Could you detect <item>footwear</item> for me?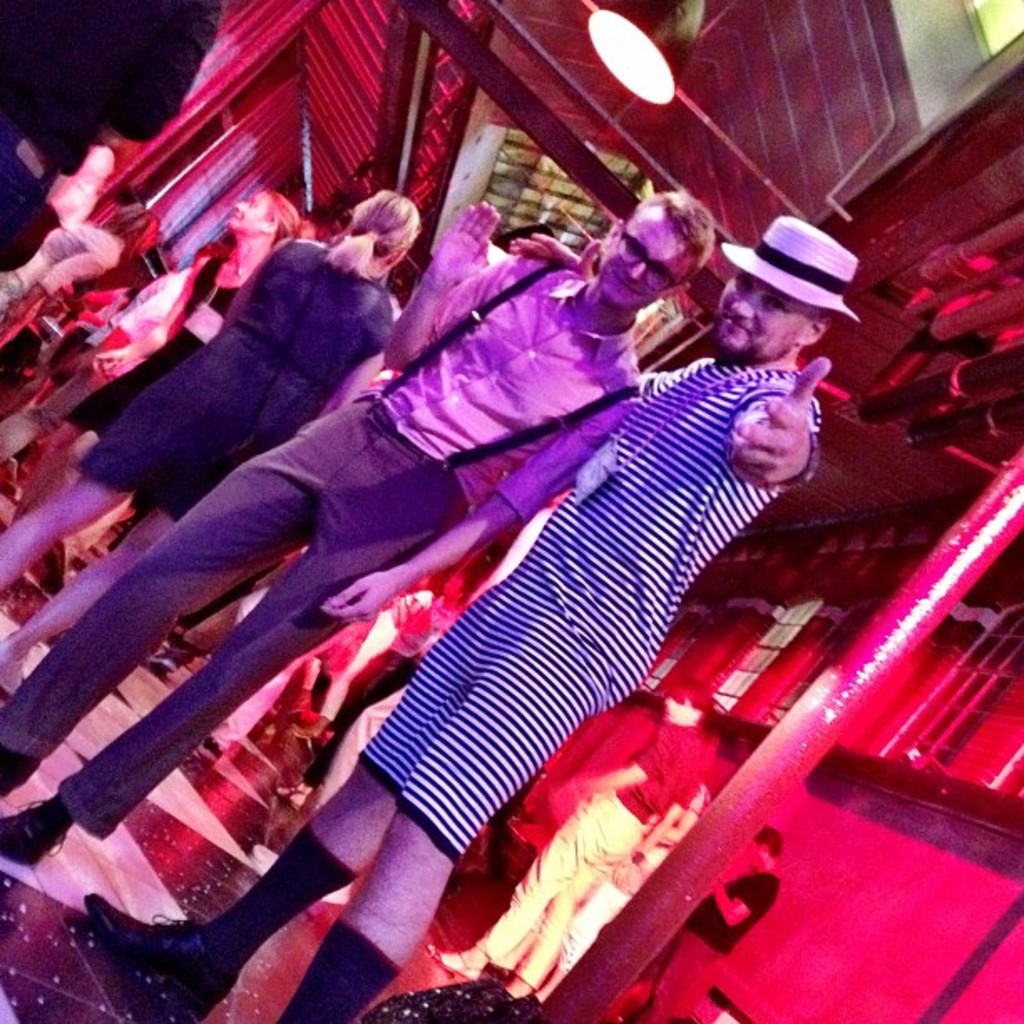
Detection result: BBox(0, 748, 42, 803).
